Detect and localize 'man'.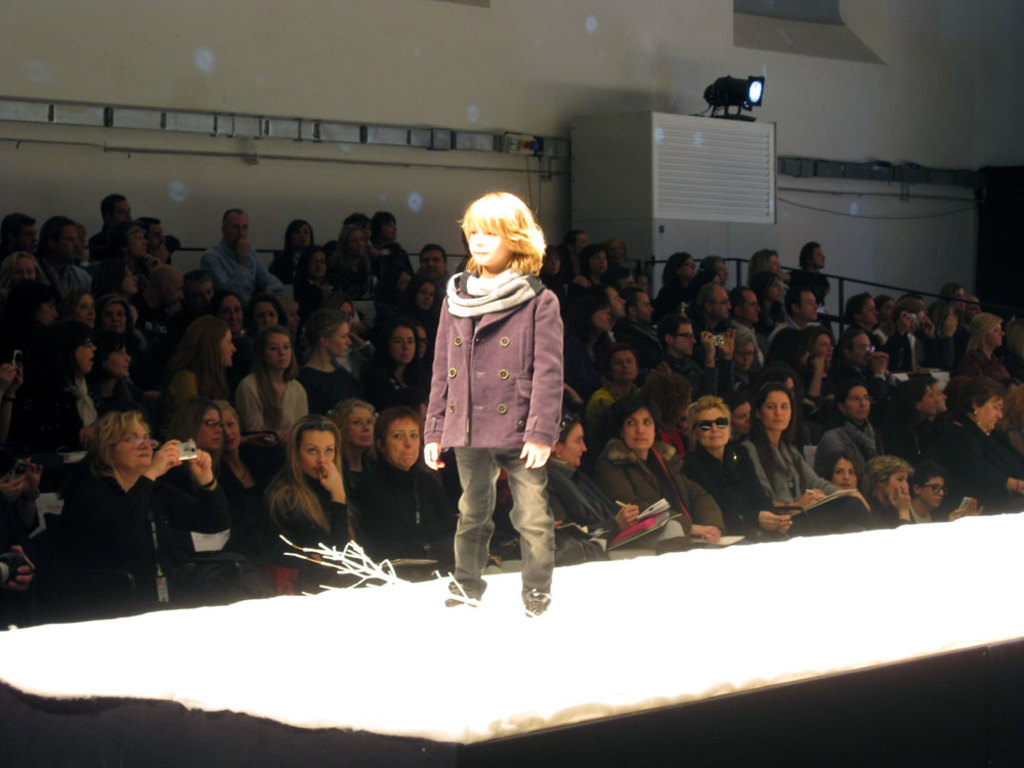
Localized at [200, 208, 287, 307].
